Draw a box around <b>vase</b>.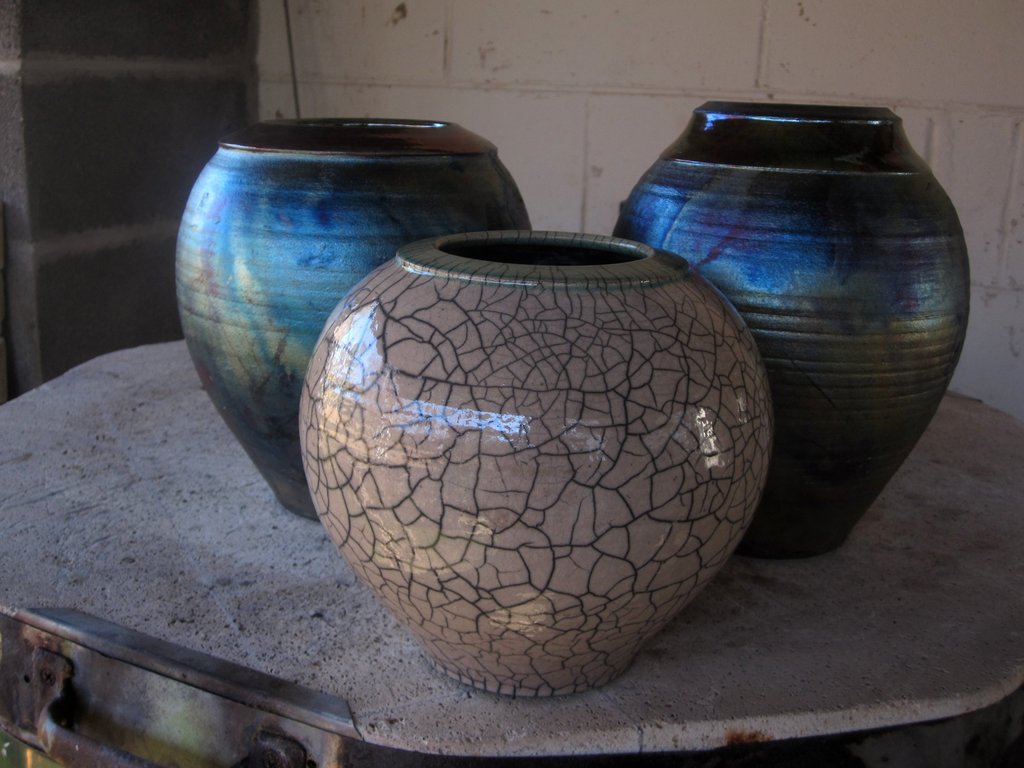
{"x1": 298, "y1": 227, "x2": 774, "y2": 700}.
